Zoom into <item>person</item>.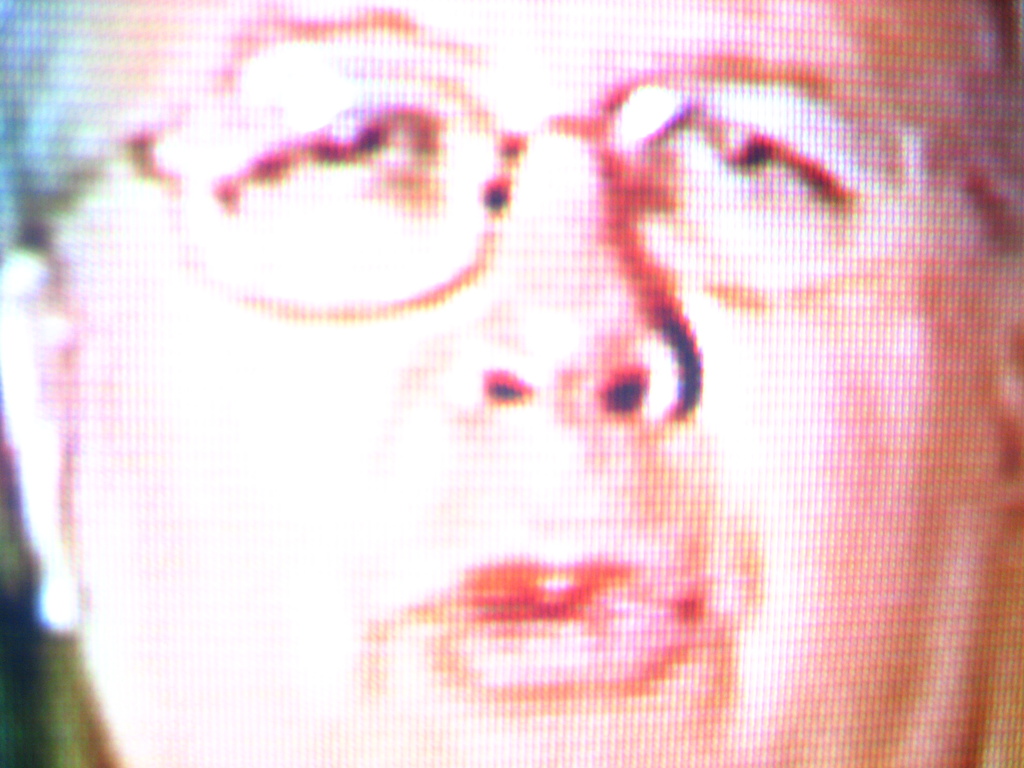
Zoom target: x1=3, y1=0, x2=1023, y2=767.
